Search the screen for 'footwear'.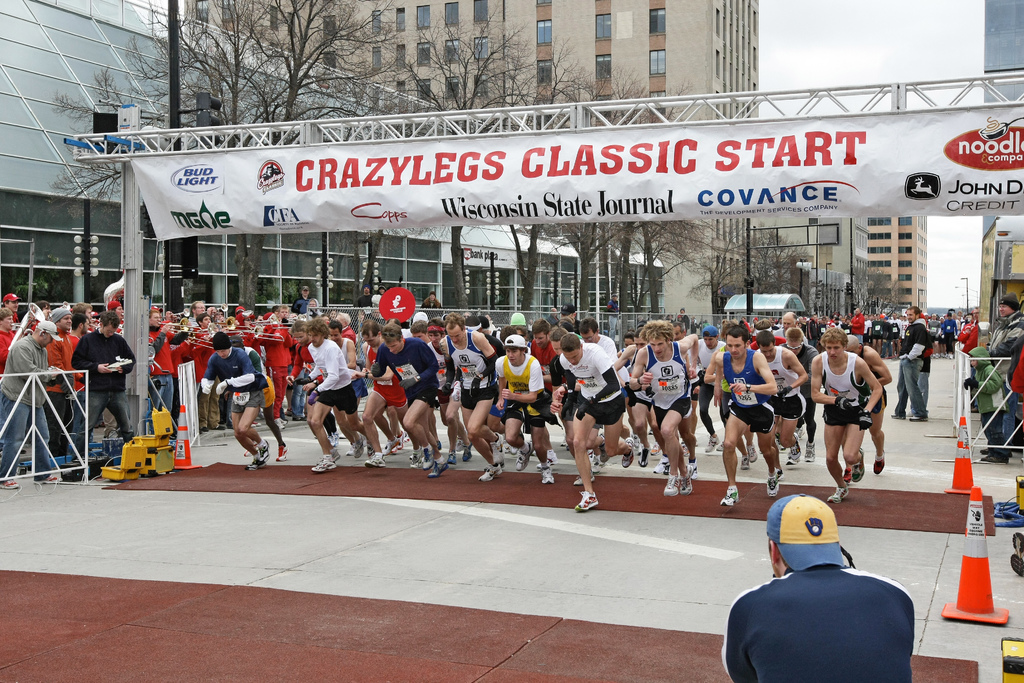
Found at [492,461,503,474].
